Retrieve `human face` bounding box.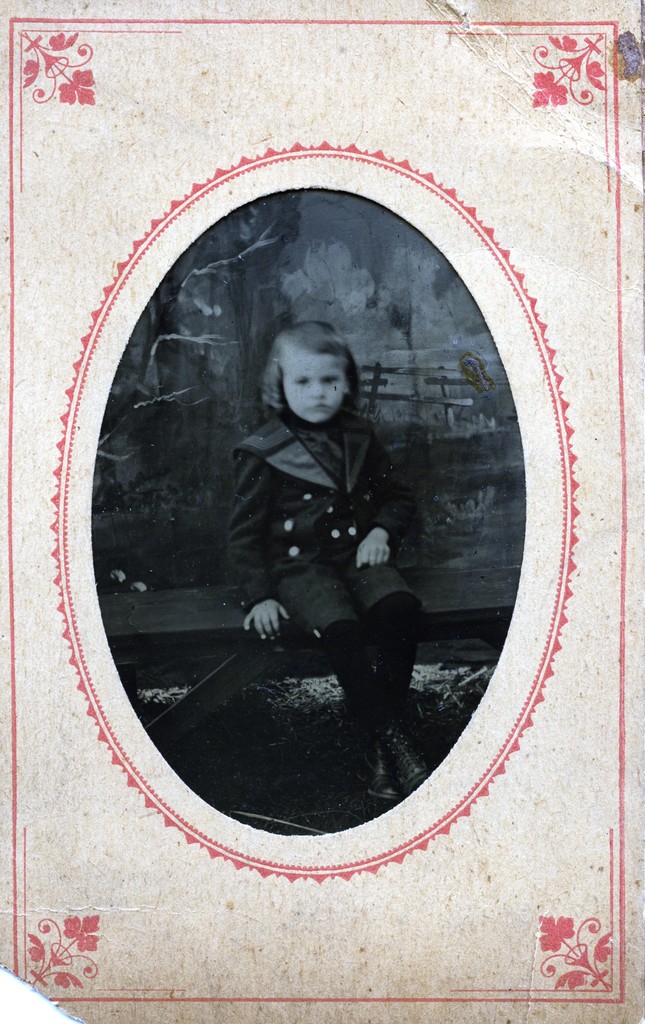
Bounding box: l=282, t=354, r=352, b=426.
